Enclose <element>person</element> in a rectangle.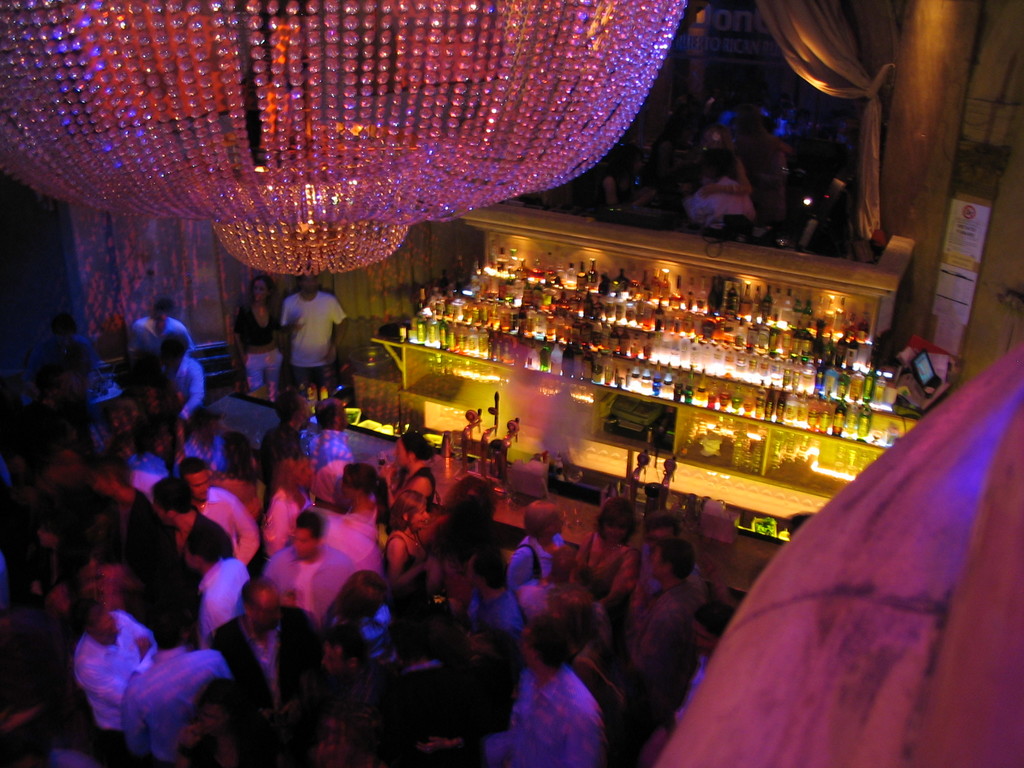
573 607 639 767.
